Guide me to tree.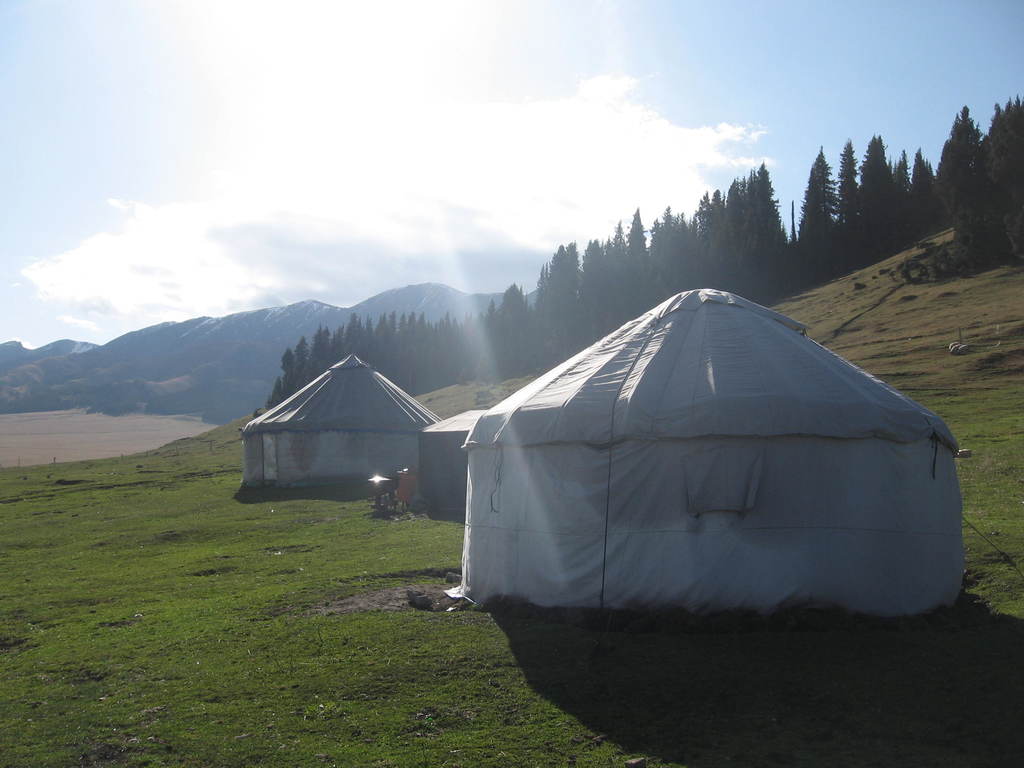
Guidance: detection(548, 245, 564, 282).
